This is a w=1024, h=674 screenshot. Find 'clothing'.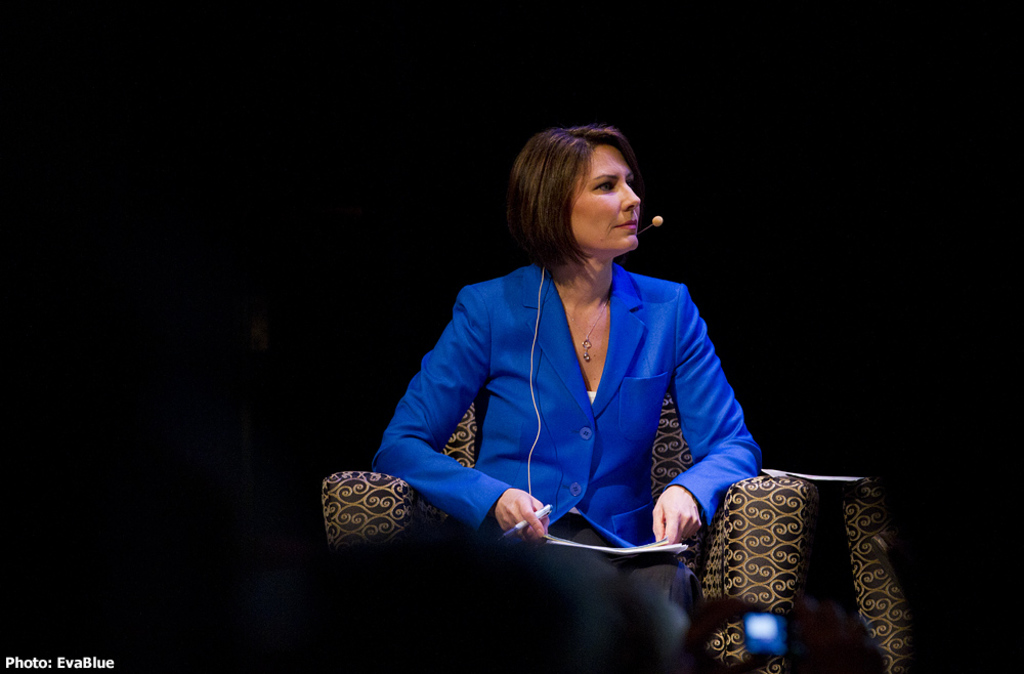
Bounding box: (left=391, top=208, right=771, bottom=575).
